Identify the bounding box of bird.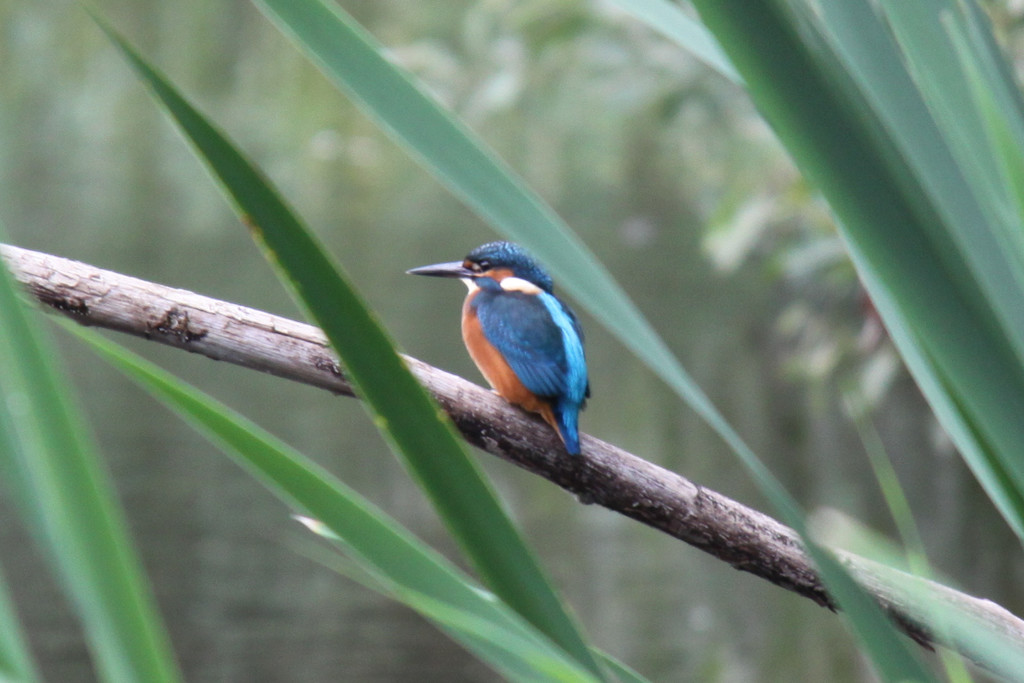
[x1=396, y1=247, x2=602, y2=462].
